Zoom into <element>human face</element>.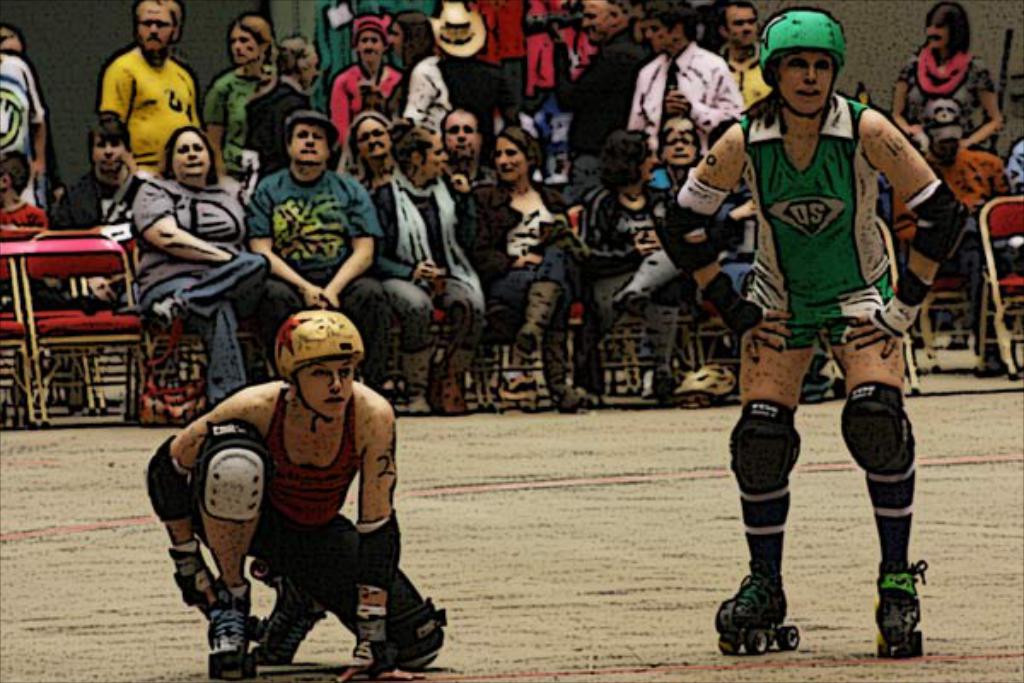
Zoom target: 360, 27, 381, 63.
